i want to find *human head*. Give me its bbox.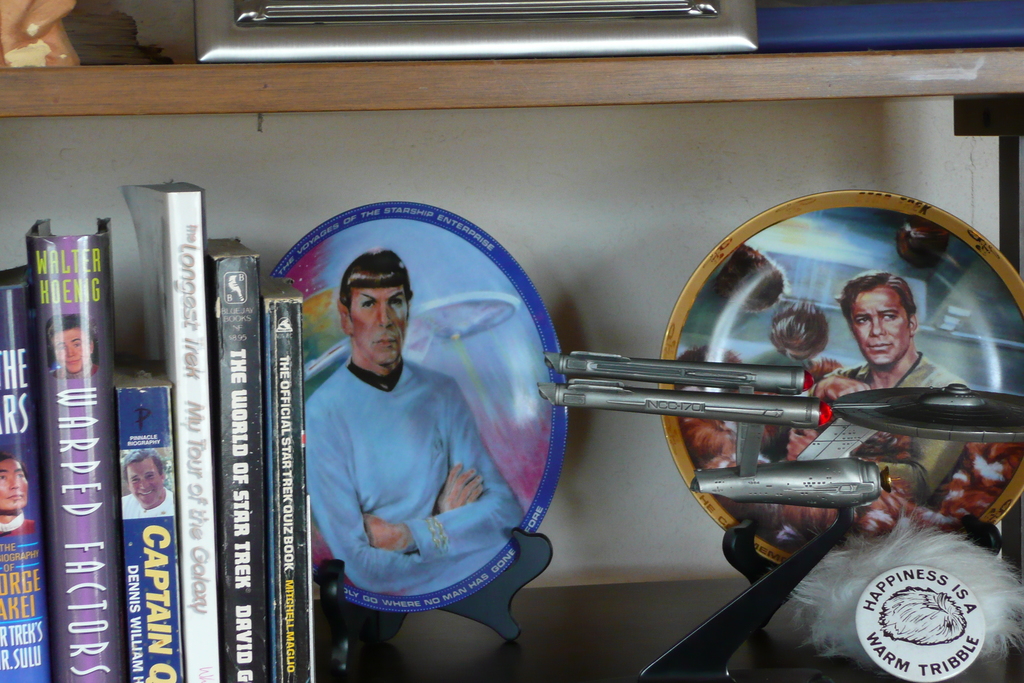
(0, 452, 30, 514).
